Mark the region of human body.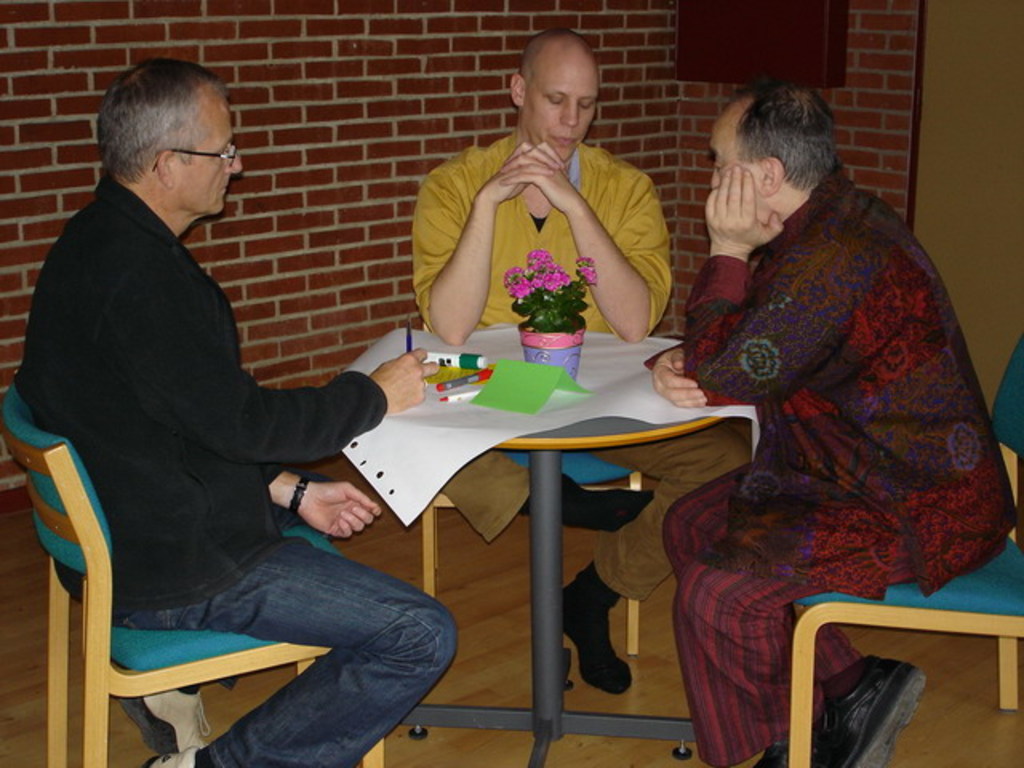
Region: (left=651, top=85, right=1016, bottom=766).
